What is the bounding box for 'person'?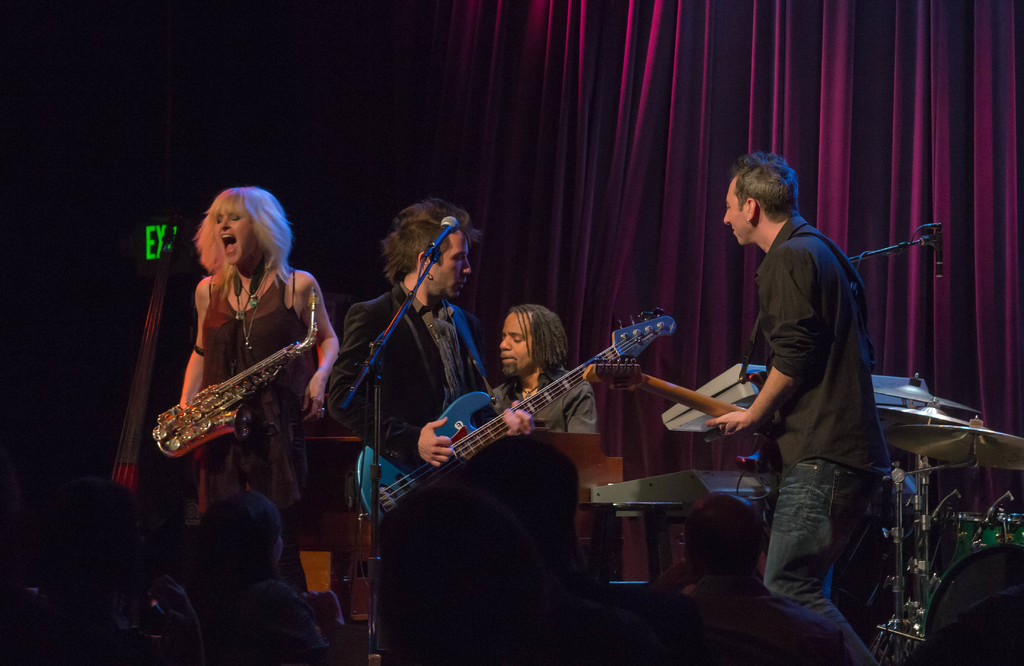
rect(172, 490, 332, 665).
